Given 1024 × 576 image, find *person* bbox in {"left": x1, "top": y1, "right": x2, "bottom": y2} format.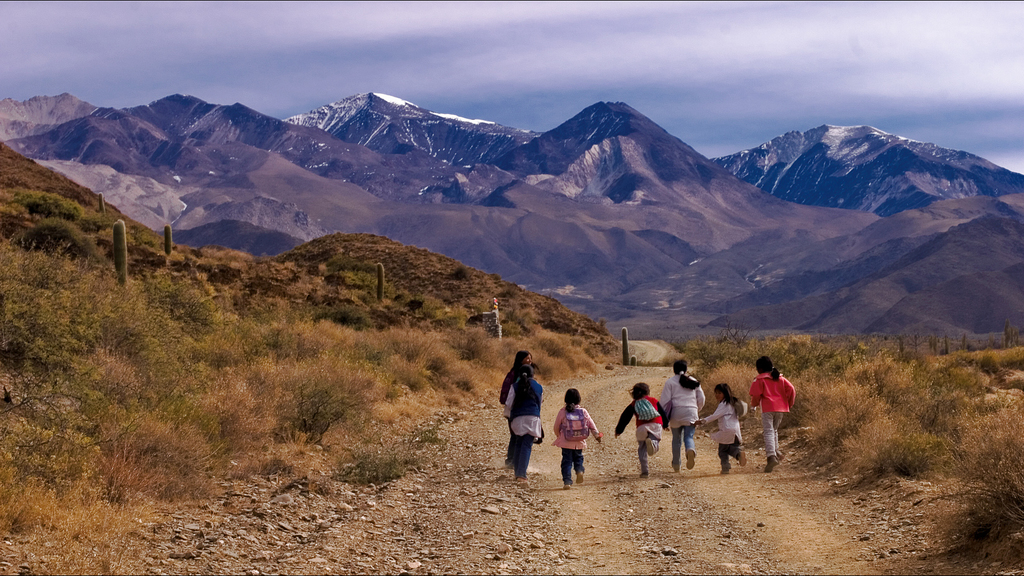
{"left": 504, "top": 364, "right": 546, "bottom": 483}.
